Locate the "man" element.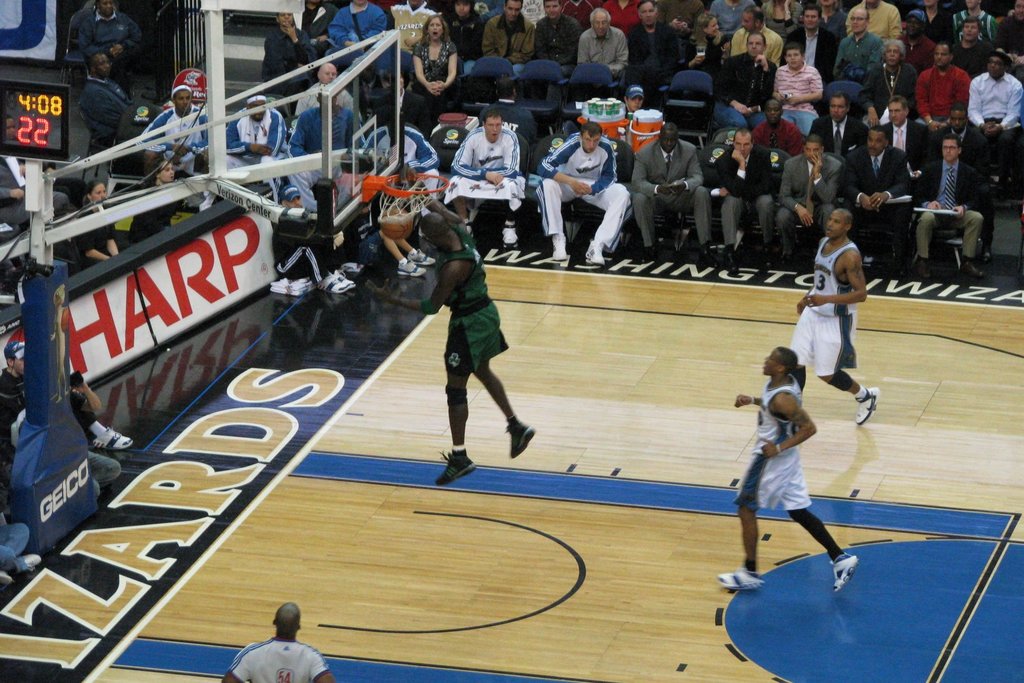
Element bbox: x1=893 y1=5 x2=938 y2=76.
